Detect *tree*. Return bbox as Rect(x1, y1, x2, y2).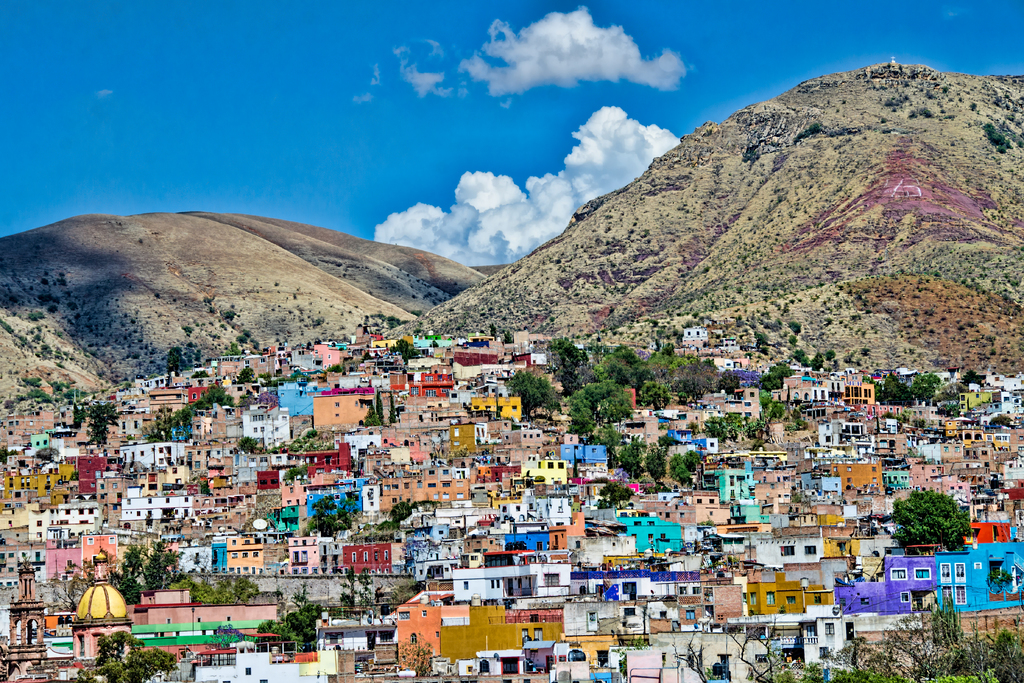
Rect(611, 438, 640, 478).
